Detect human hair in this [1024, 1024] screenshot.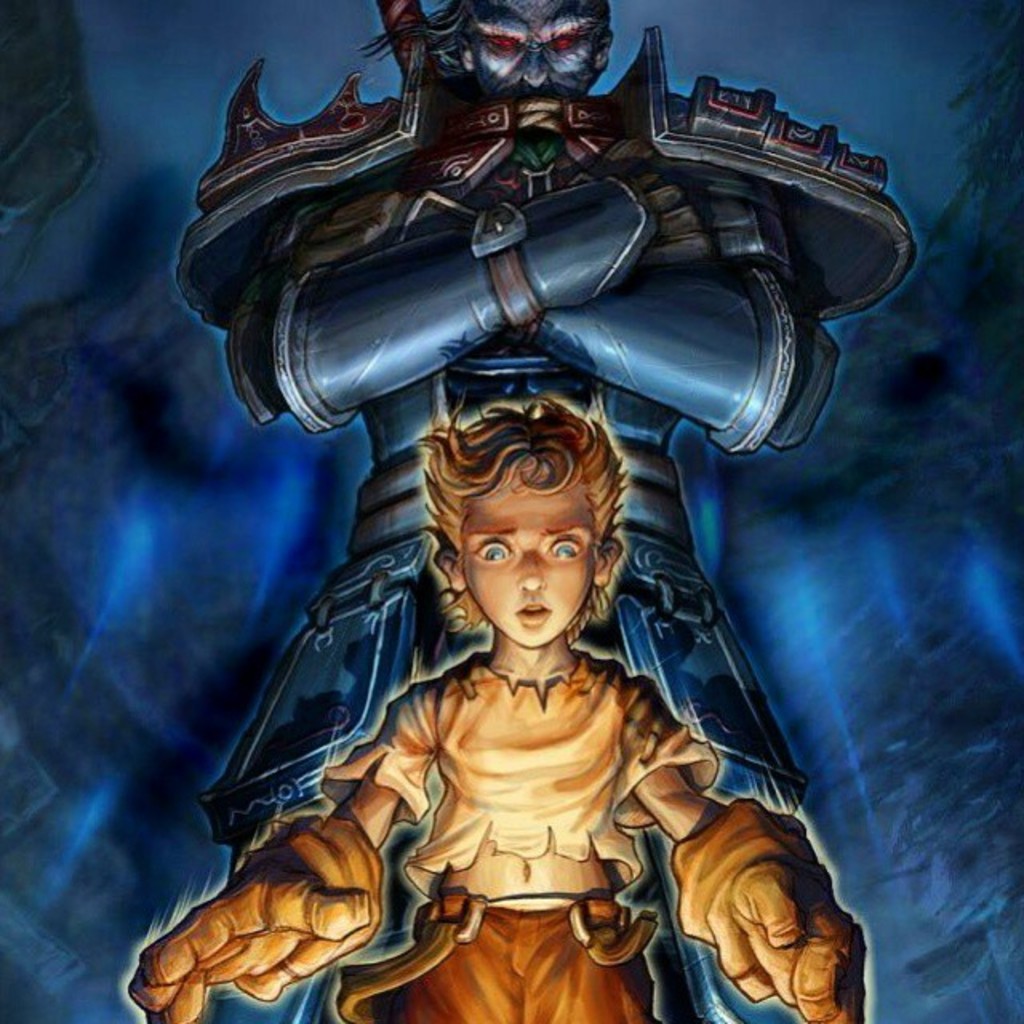
Detection: crop(413, 358, 653, 666).
